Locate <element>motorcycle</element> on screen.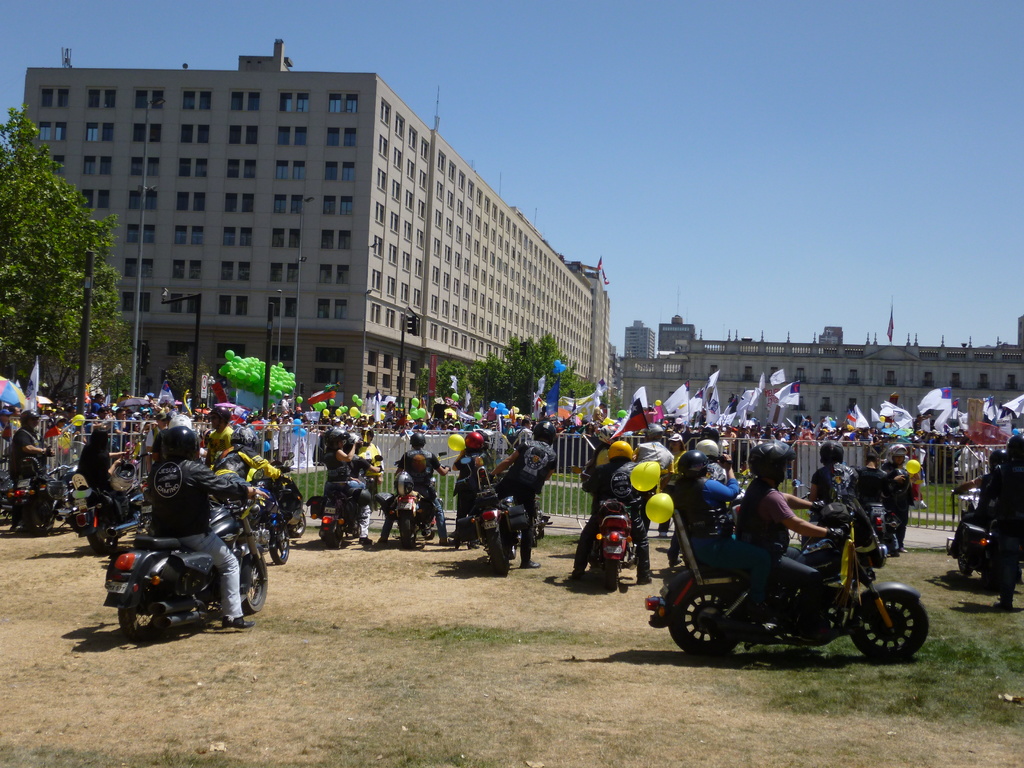
On screen at bbox=(308, 486, 371, 555).
